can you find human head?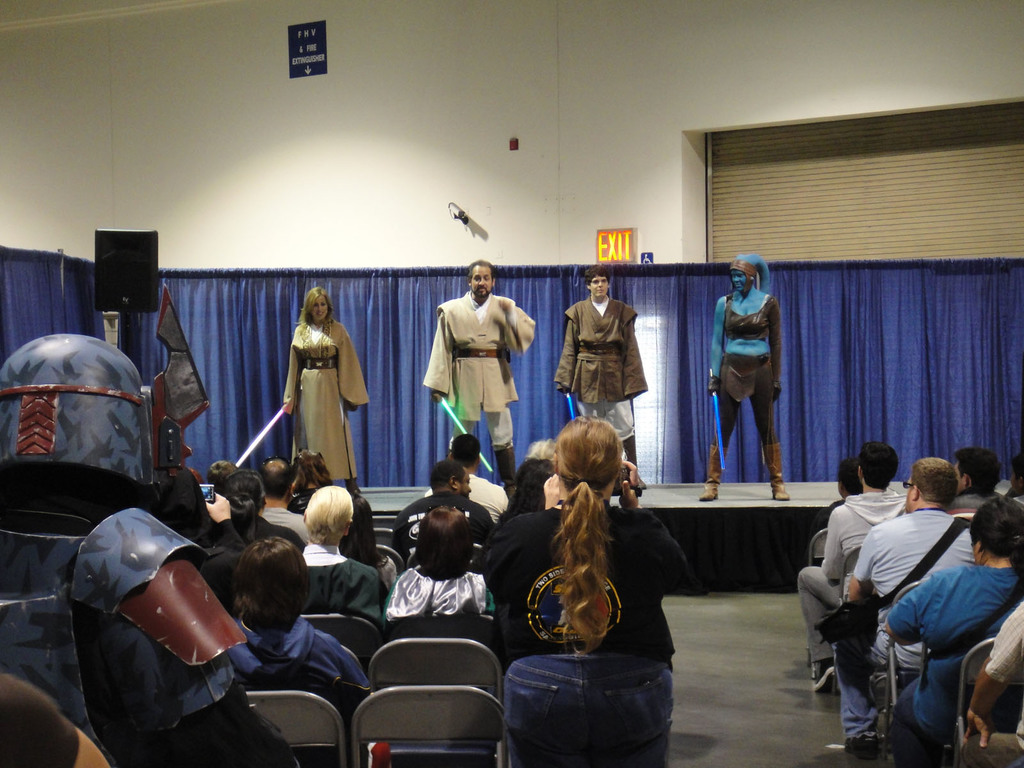
Yes, bounding box: <region>728, 262, 749, 294</region>.
